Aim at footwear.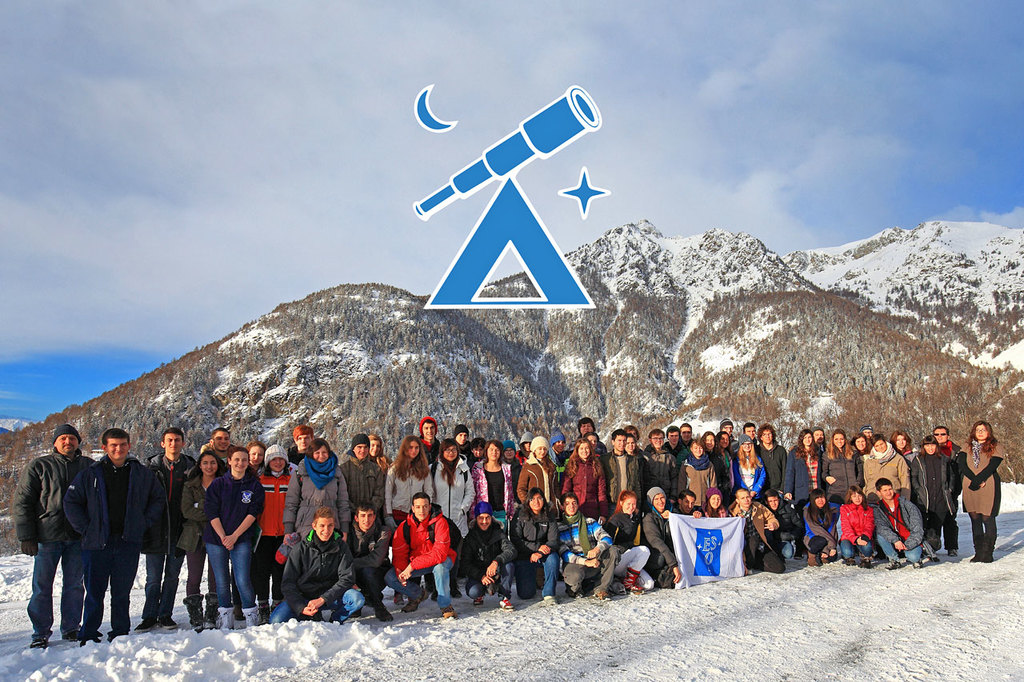
Aimed at rect(571, 593, 586, 600).
